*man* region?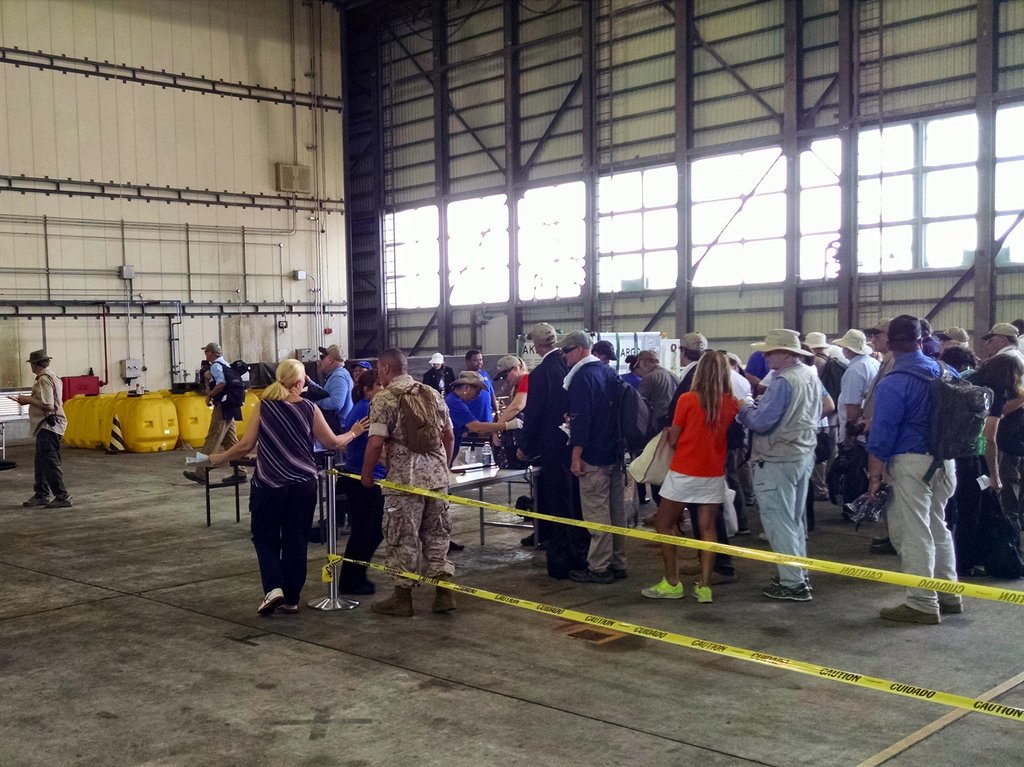
locate(833, 331, 877, 448)
